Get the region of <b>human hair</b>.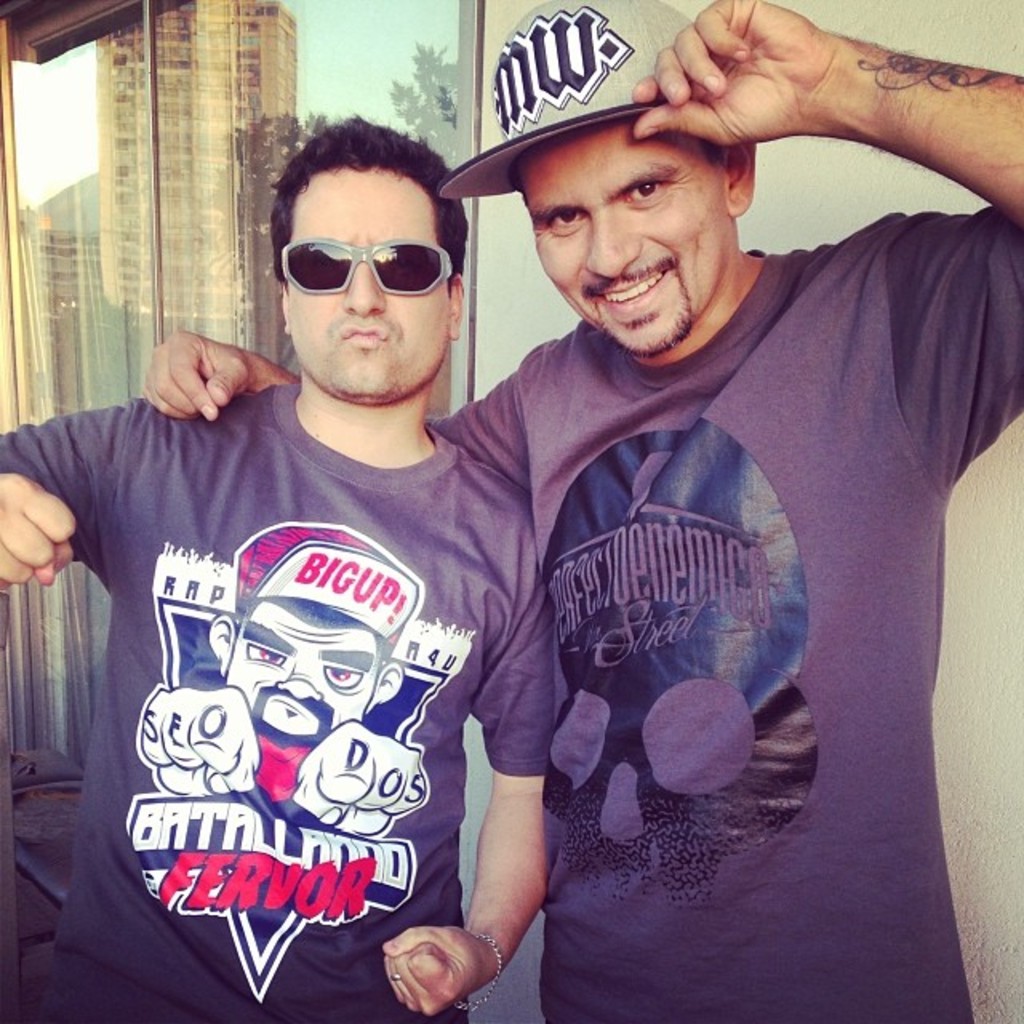
(232,605,382,686).
